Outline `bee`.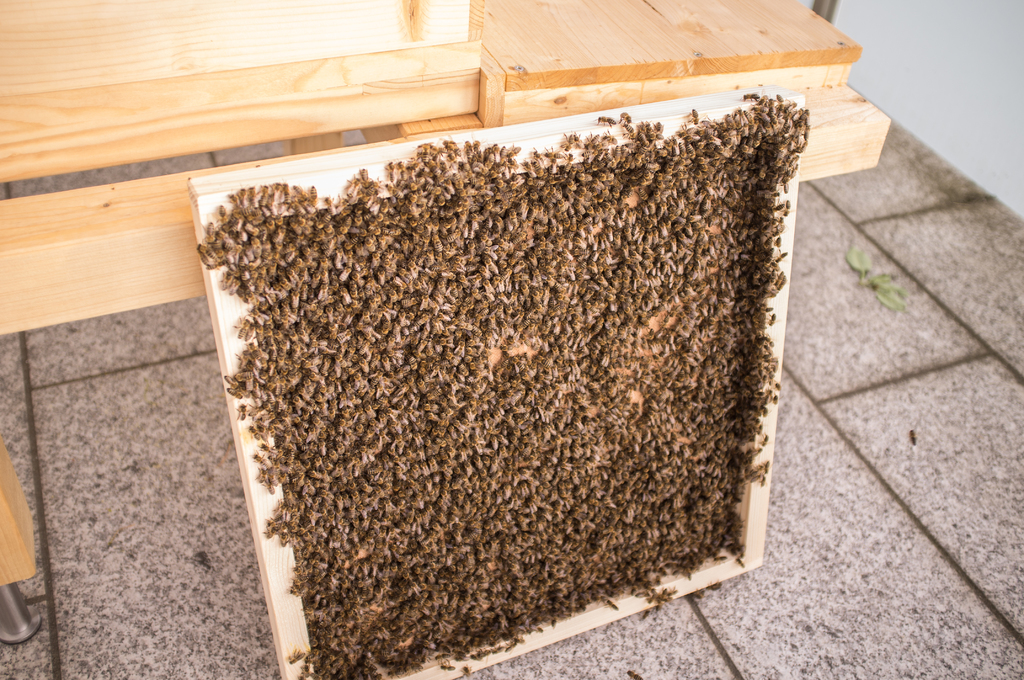
Outline: (241, 188, 246, 206).
